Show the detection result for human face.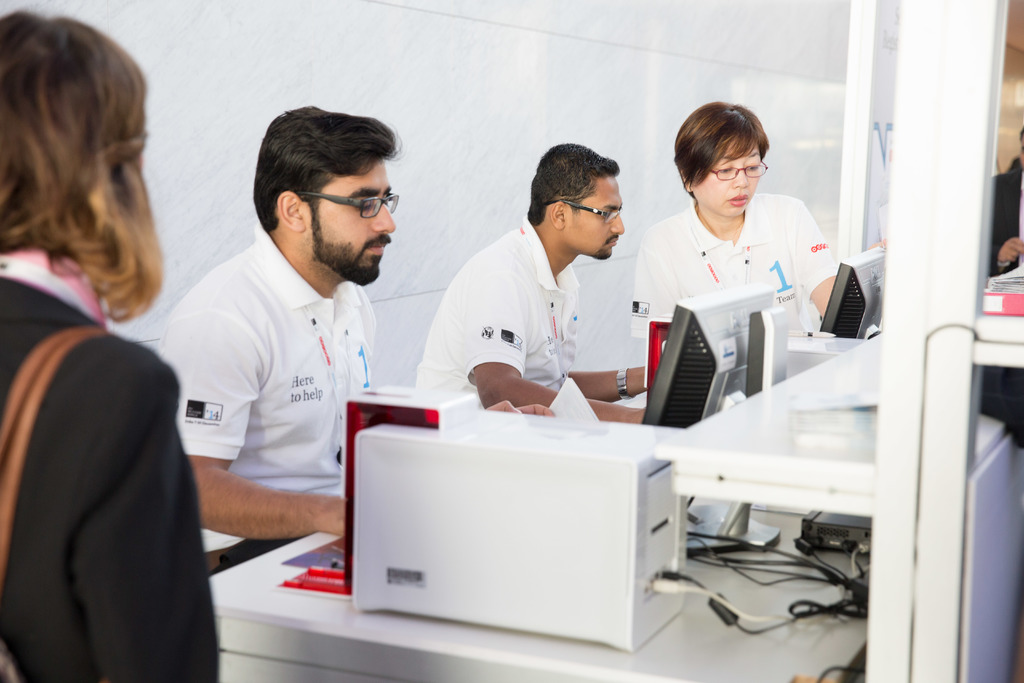
{"left": 691, "top": 138, "right": 762, "bottom": 220}.
